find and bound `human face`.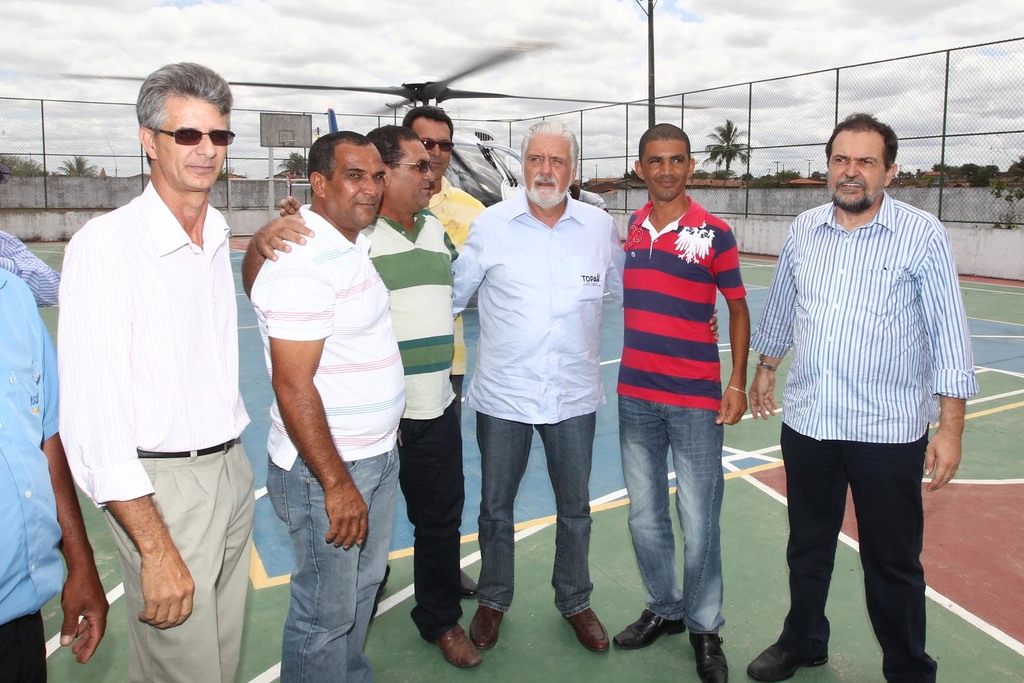
Bound: region(147, 101, 230, 200).
